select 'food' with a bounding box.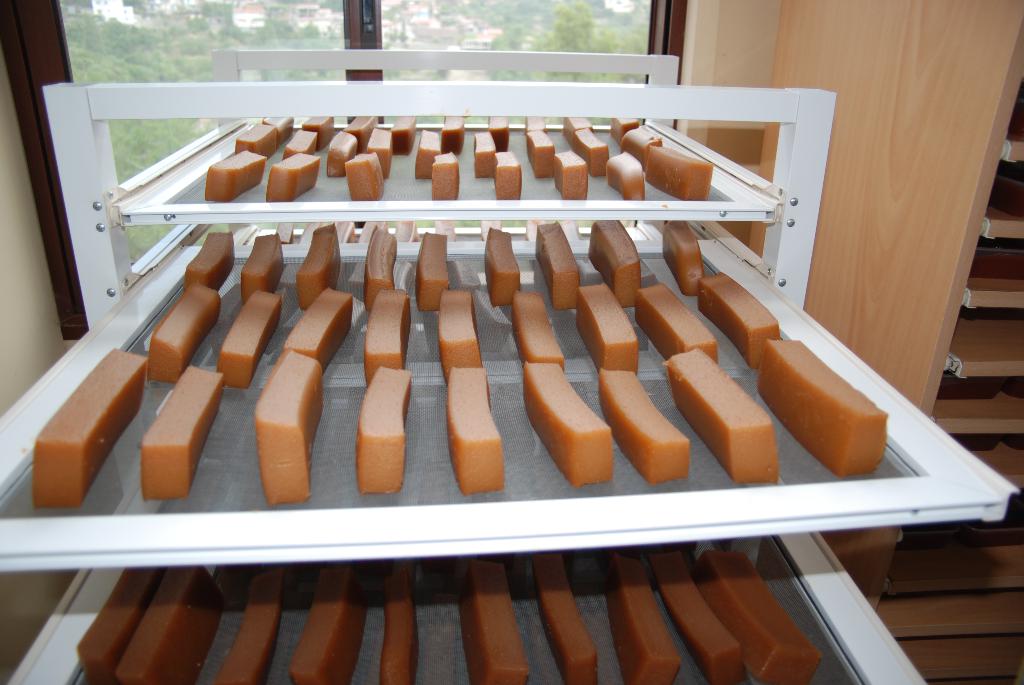
select_region(662, 346, 778, 482).
